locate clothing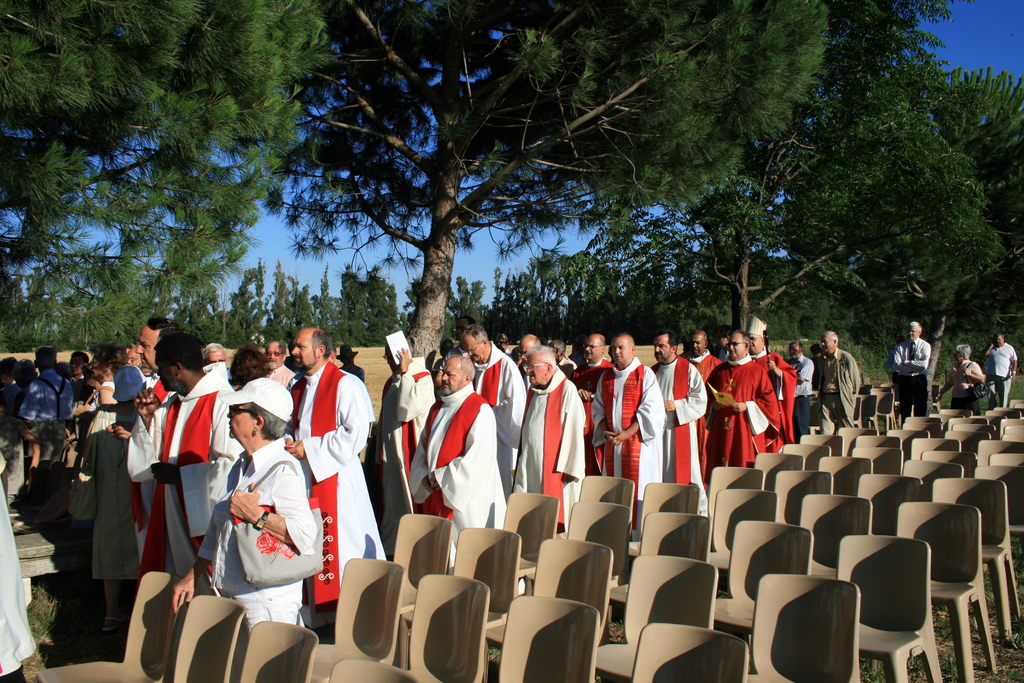
rect(595, 361, 662, 497)
